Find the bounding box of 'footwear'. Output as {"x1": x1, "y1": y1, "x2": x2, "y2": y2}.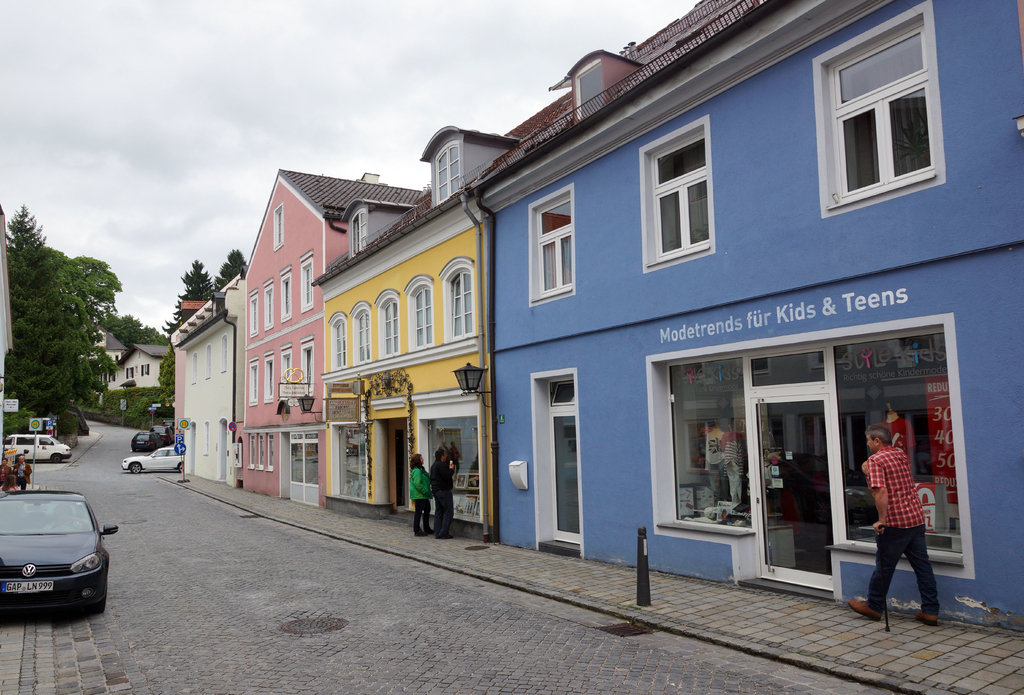
{"x1": 843, "y1": 603, "x2": 883, "y2": 617}.
